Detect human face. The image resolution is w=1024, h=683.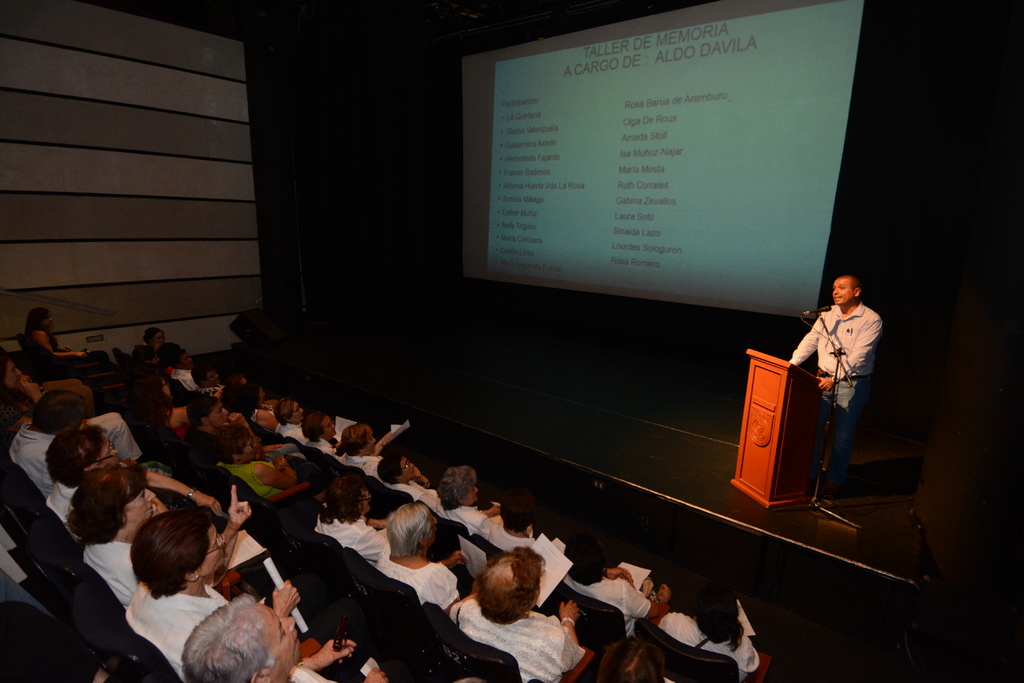
[833, 280, 850, 305].
